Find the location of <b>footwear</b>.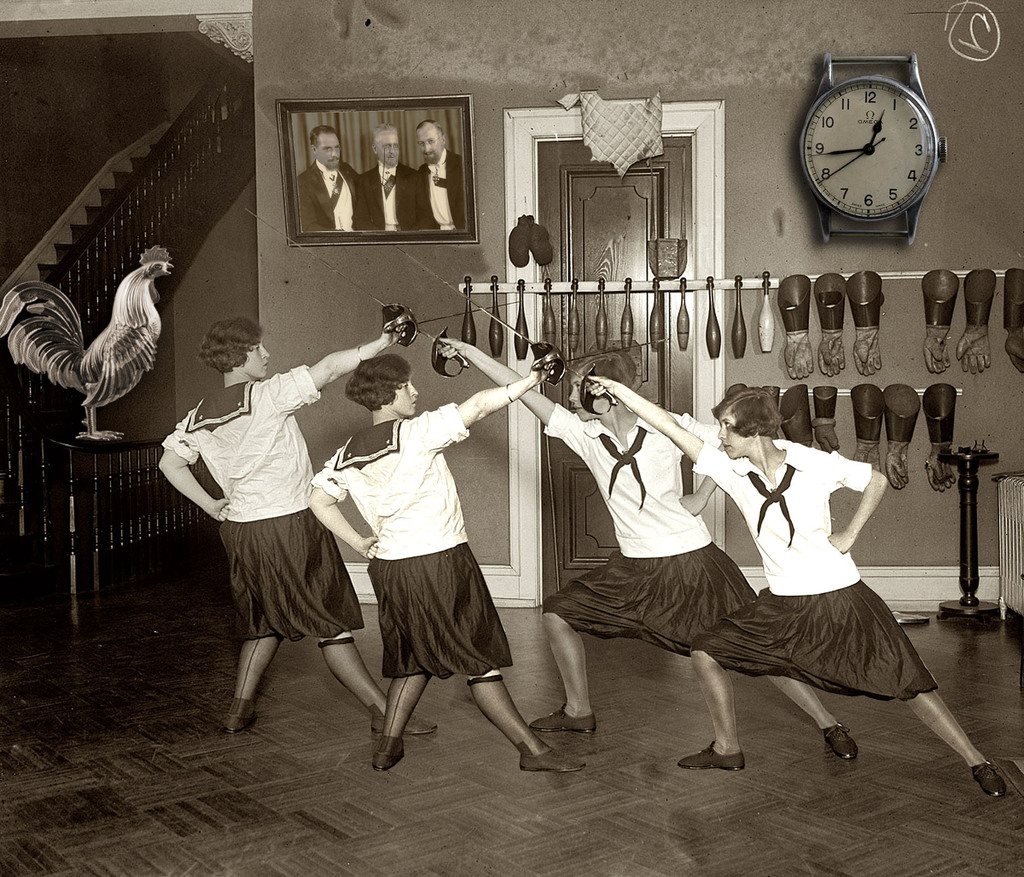
Location: detection(527, 705, 594, 734).
